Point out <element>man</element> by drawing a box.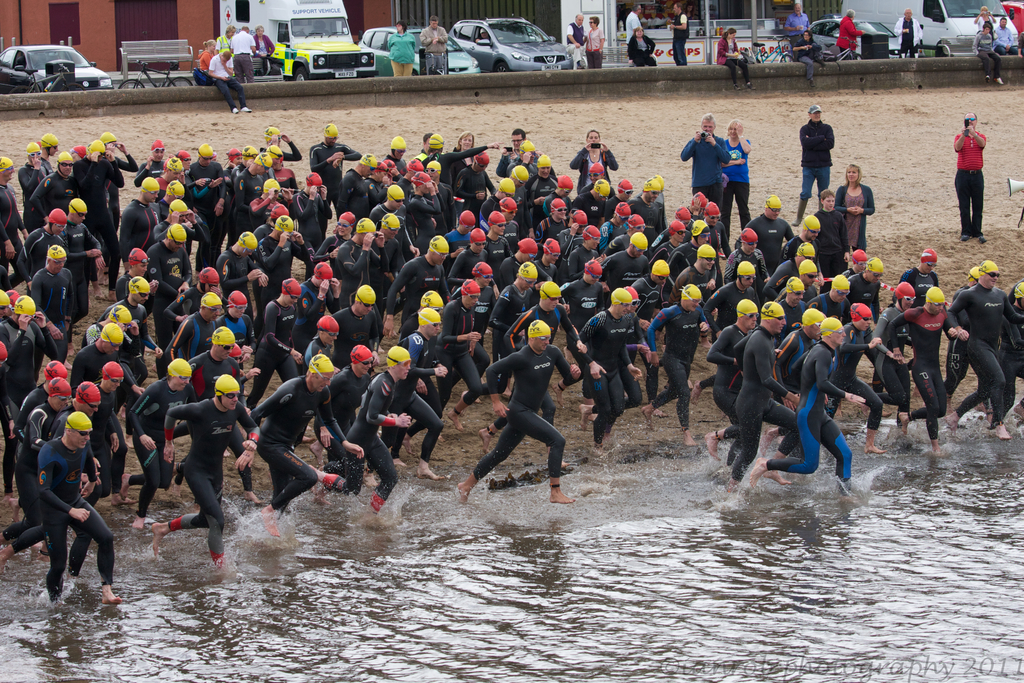
box(449, 149, 502, 217).
